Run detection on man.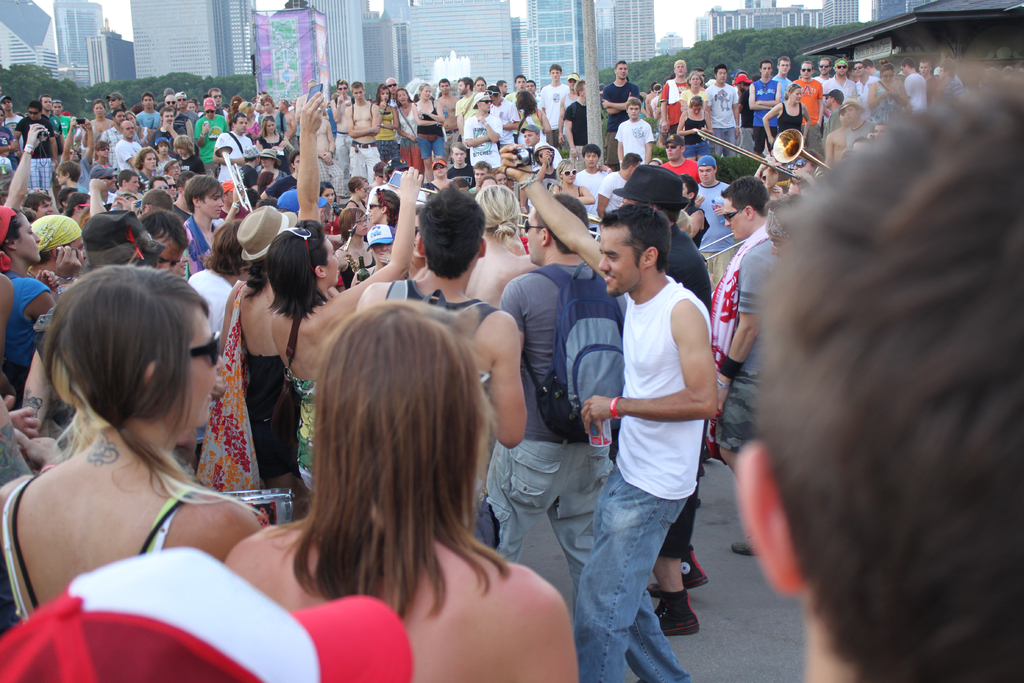
Result: box=[706, 174, 780, 557].
